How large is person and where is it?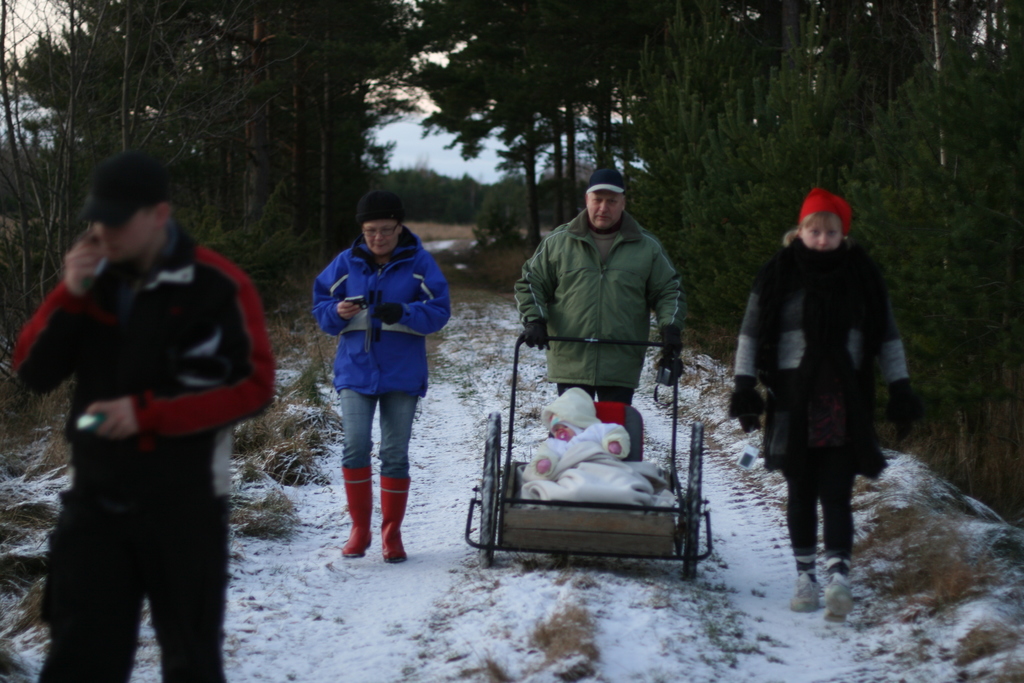
Bounding box: x1=729 y1=181 x2=915 y2=616.
